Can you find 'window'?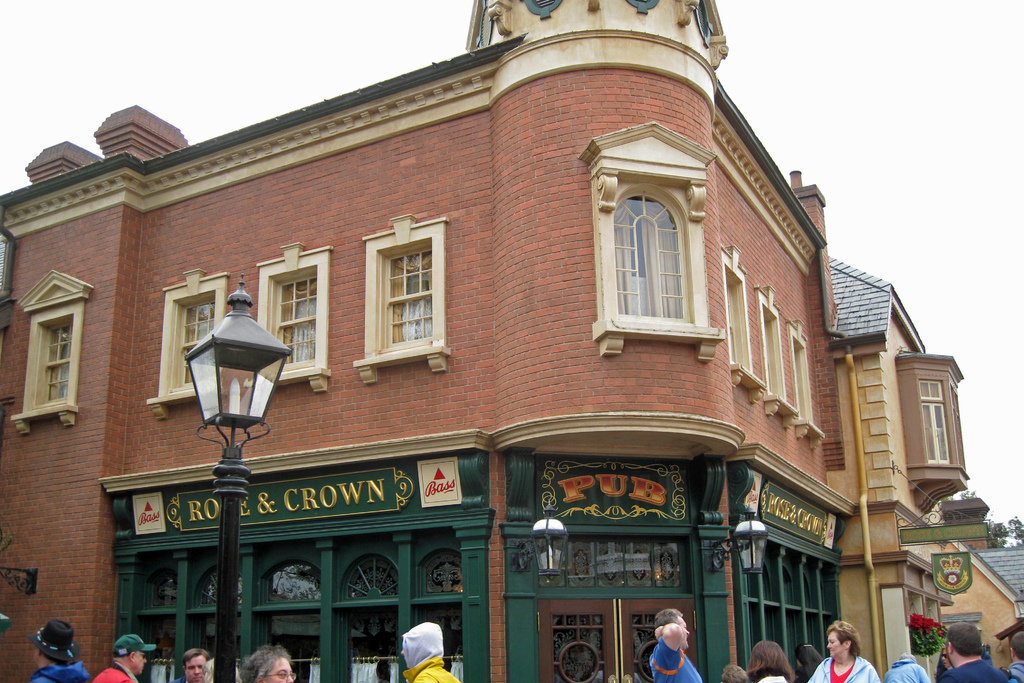
Yes, bounding box: 36:313:78:409.
